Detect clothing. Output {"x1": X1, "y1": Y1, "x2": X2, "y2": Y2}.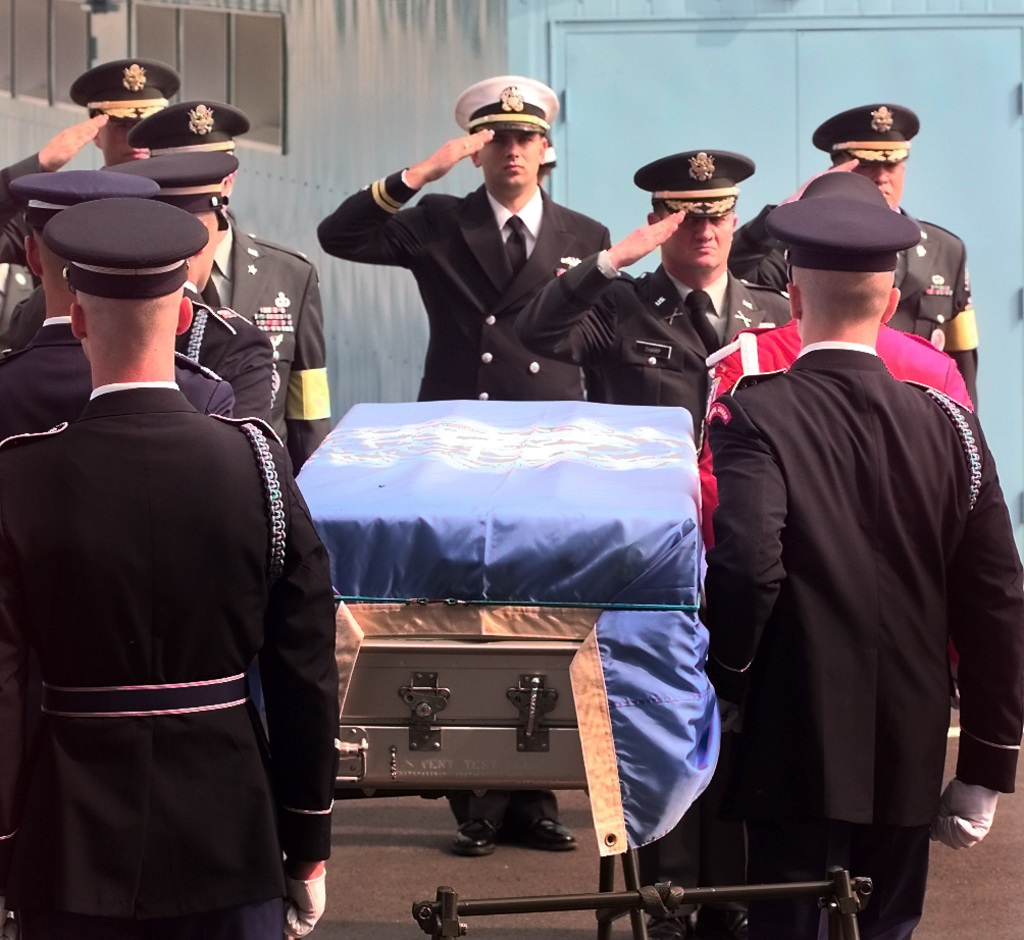
{"x1": 319, "y1": 163, "x2": 627, "y2": 828}.
